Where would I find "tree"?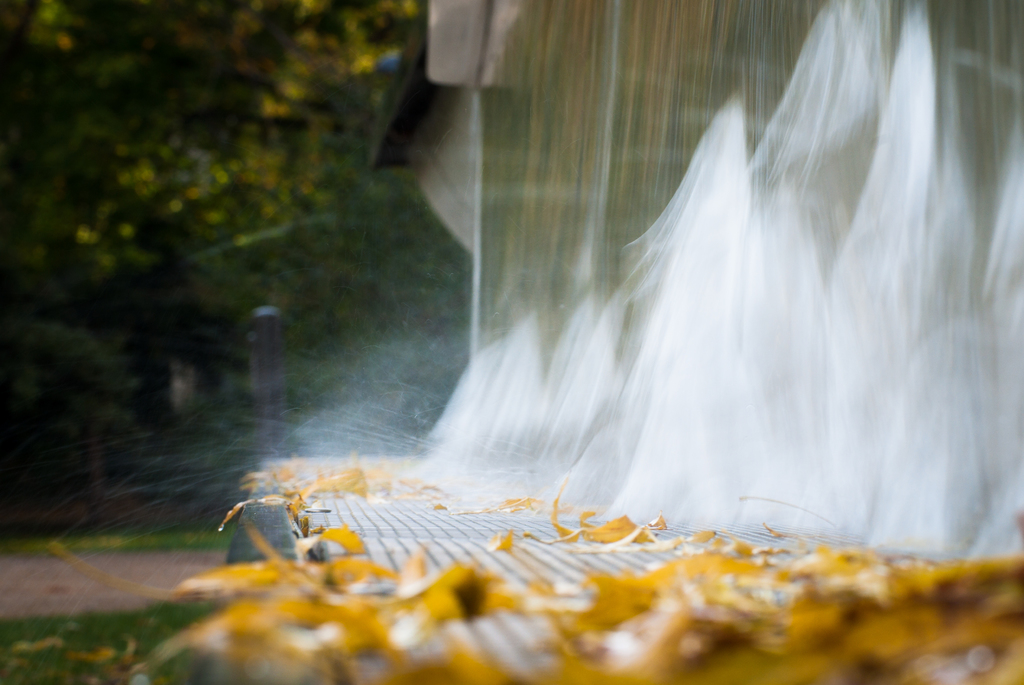
At pyautogui.locateOnScreen(0, 0, 477, 514).
